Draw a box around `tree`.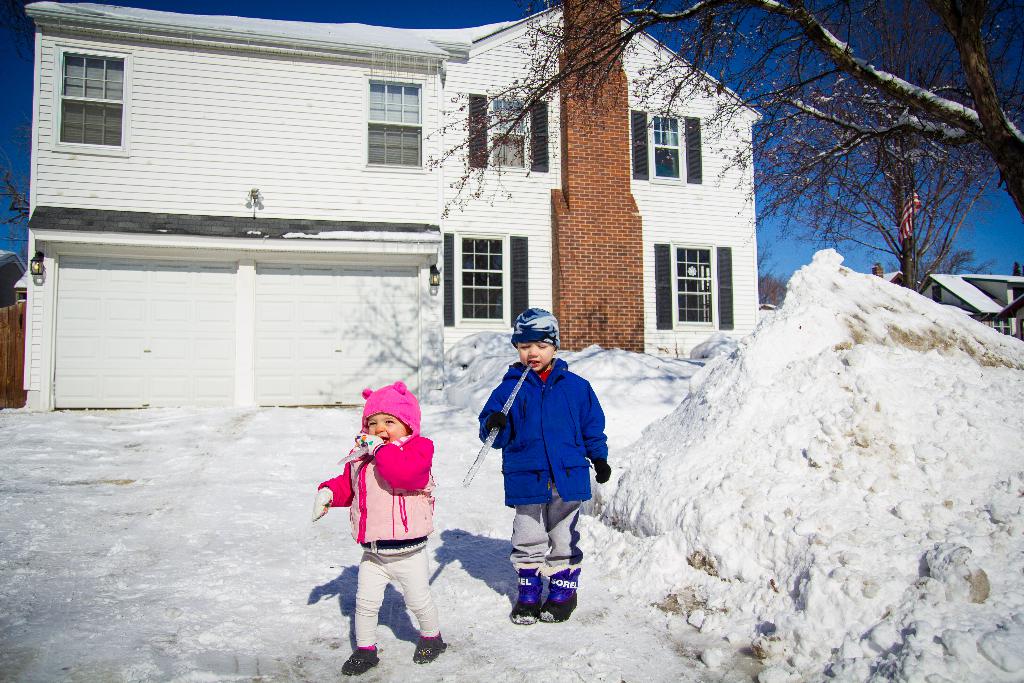
[419,2,1022,212].
